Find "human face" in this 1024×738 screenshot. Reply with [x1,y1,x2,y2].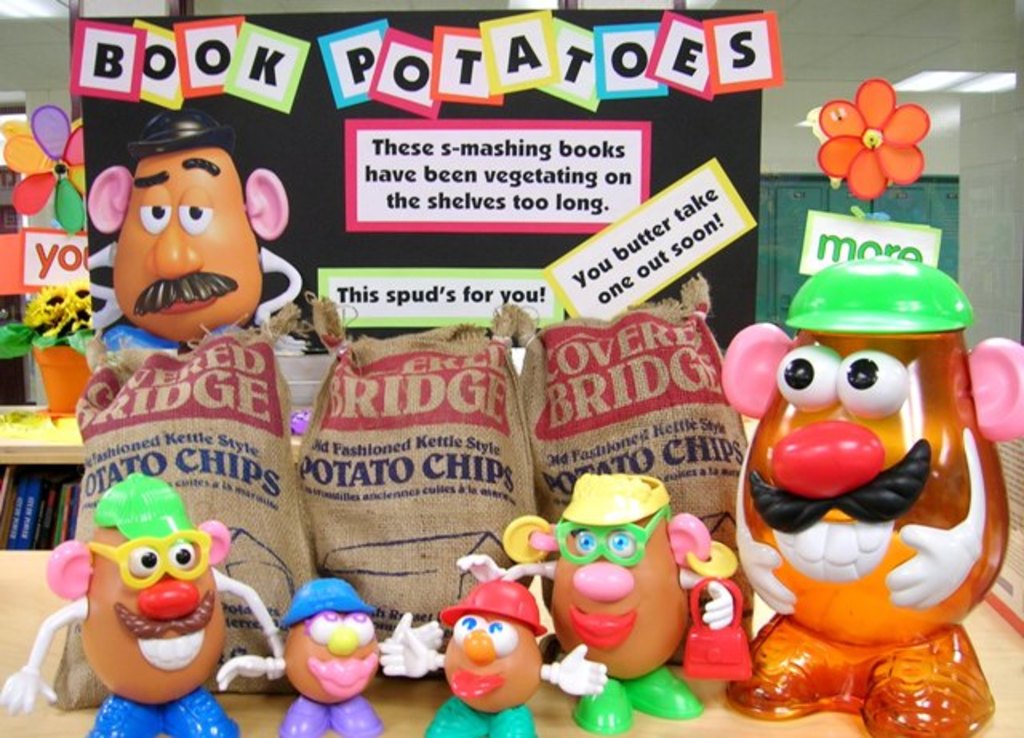
[741,335,1013,642].
